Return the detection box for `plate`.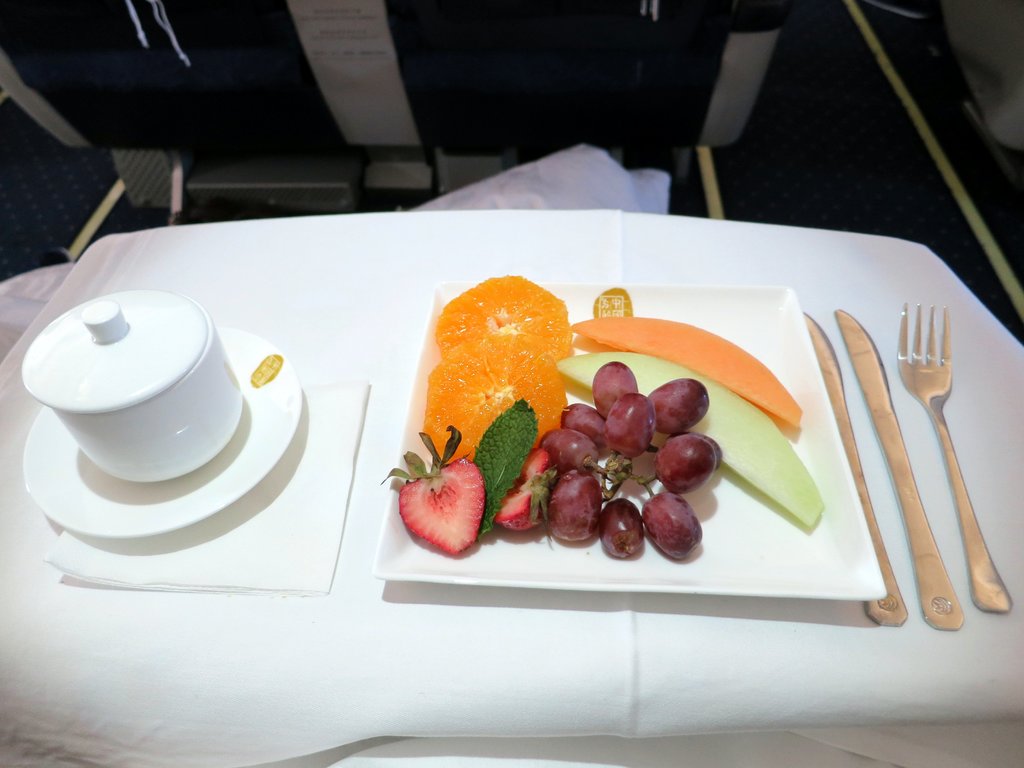
bbox(389, 288, 822, 627).
